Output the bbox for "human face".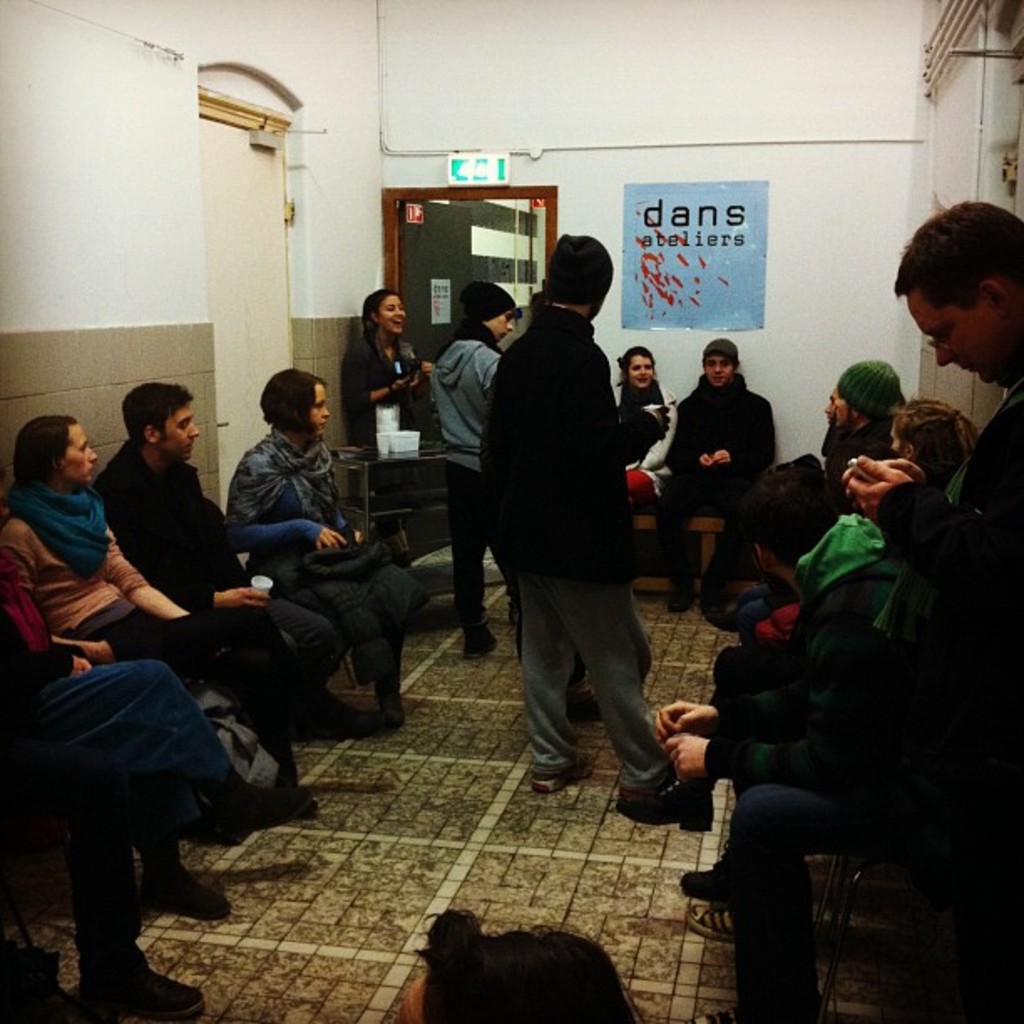
[x1=627, y1=355, x2=653, y2=388].
